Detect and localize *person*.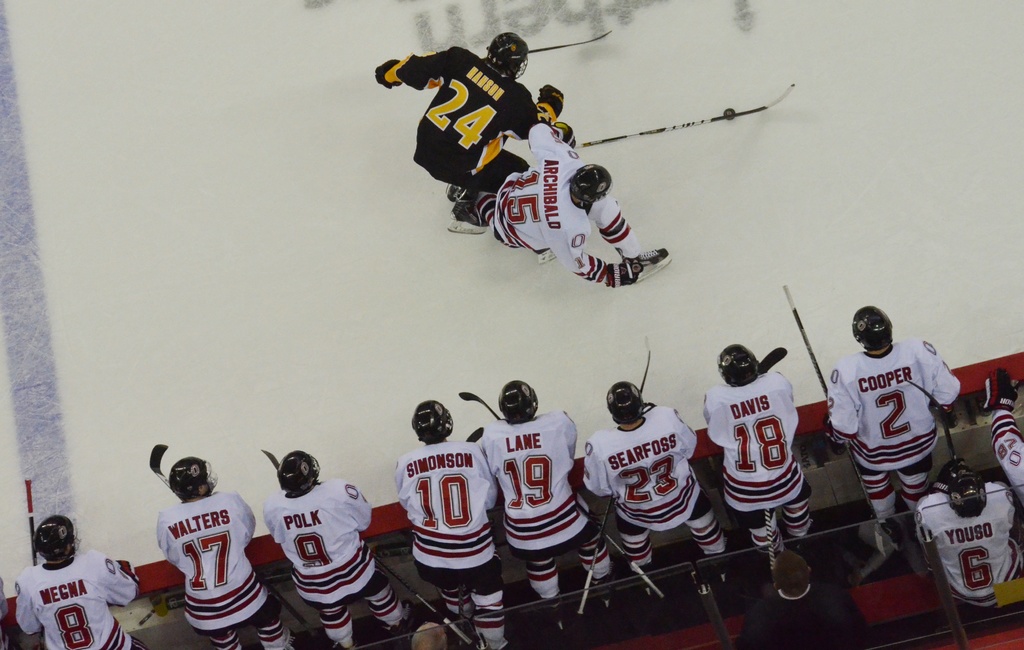
Localized at rect(907, 466, 1023, 625).
